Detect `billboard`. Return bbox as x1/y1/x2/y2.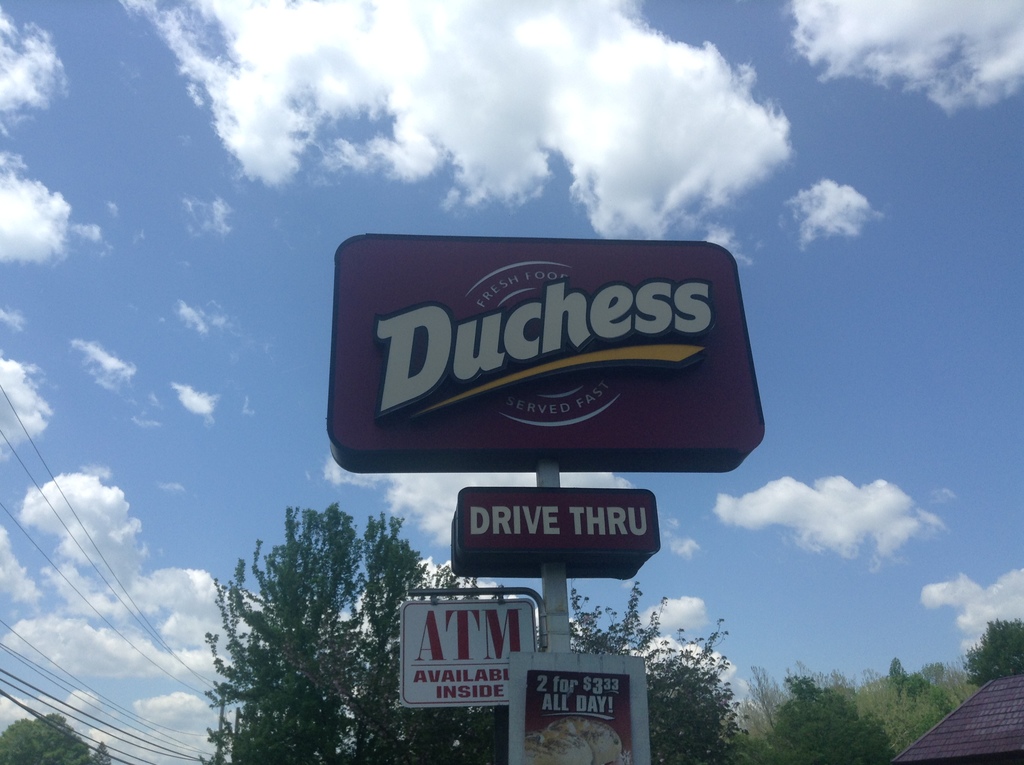
396/595/537/699.
